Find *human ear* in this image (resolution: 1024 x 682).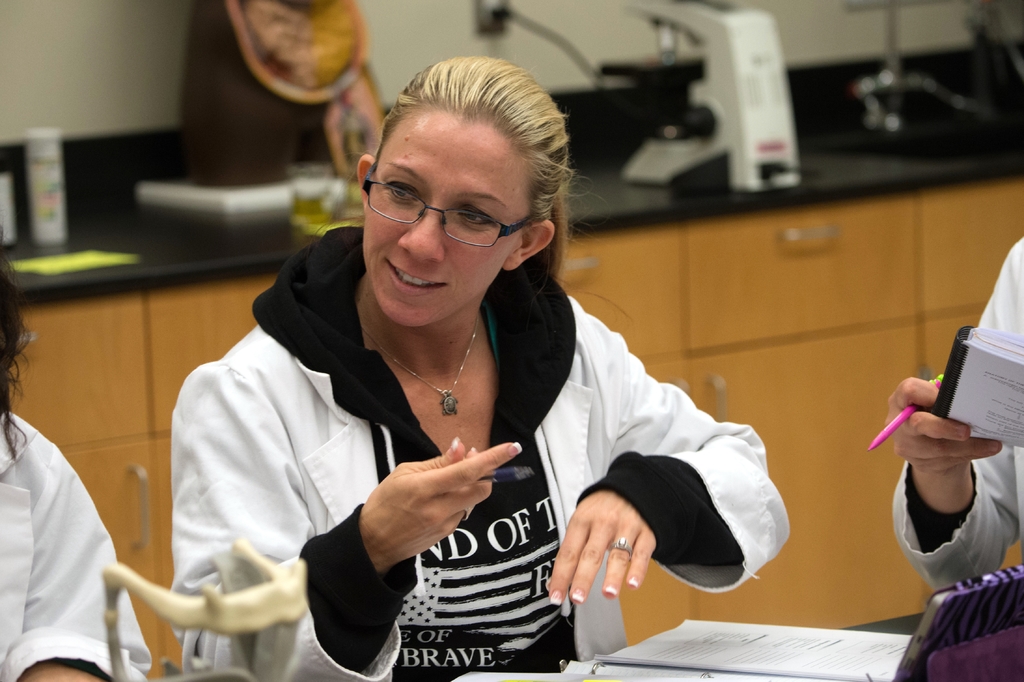
l=503, t=220, r=553, b=267.
